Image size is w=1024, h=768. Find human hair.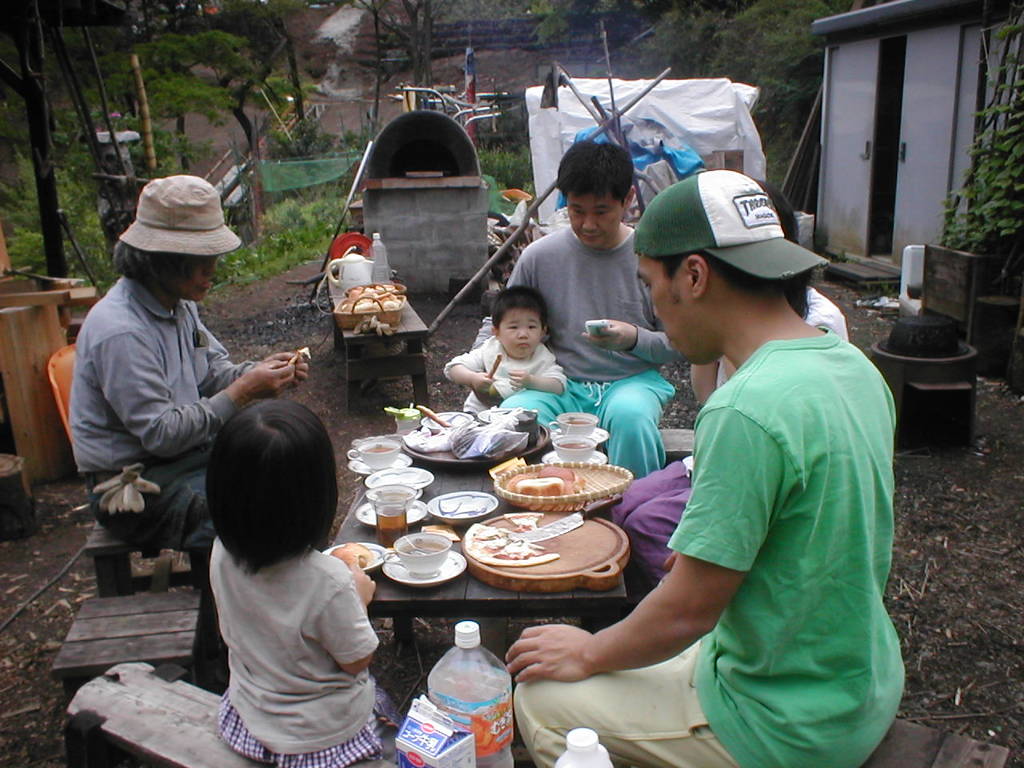
651:246:775:298.
